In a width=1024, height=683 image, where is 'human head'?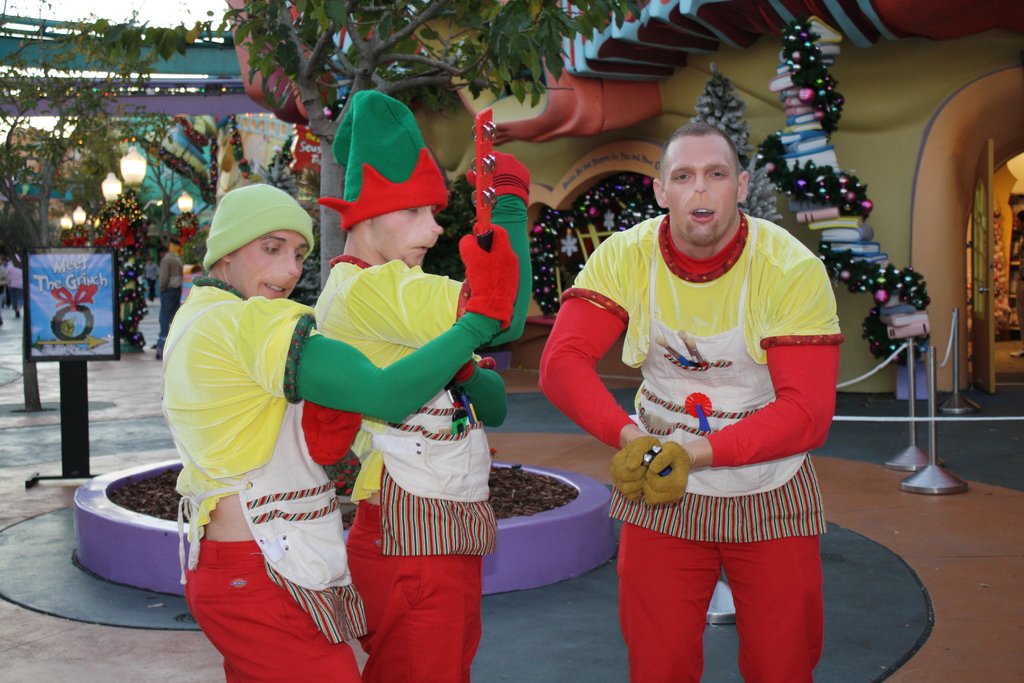
334/89/448/272.
